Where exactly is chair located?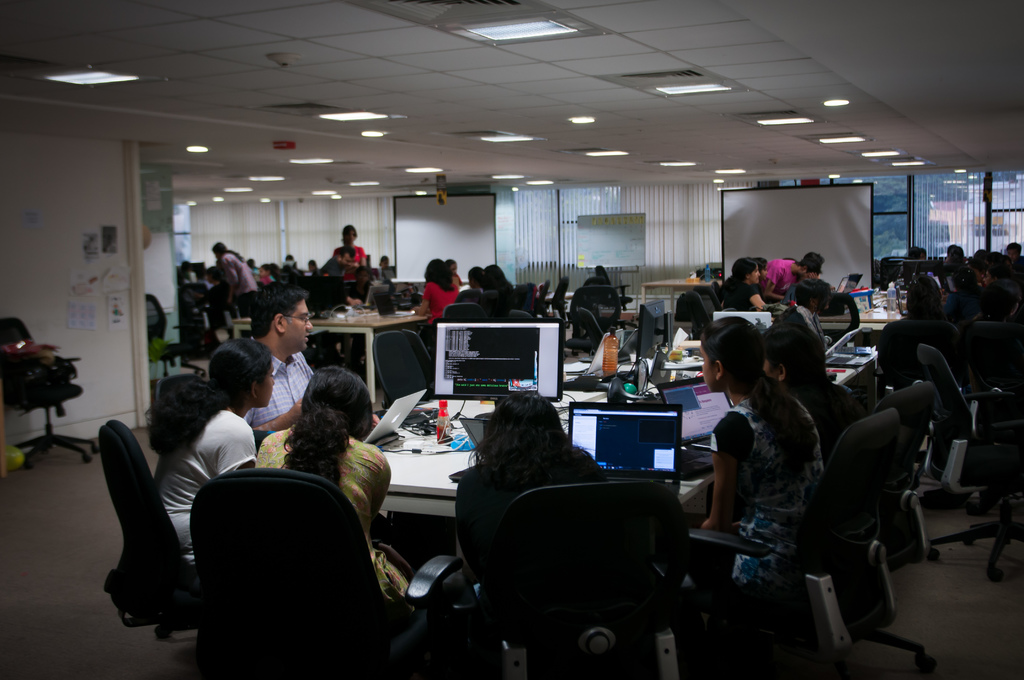
Its bounding box is 872,391,934,565.
